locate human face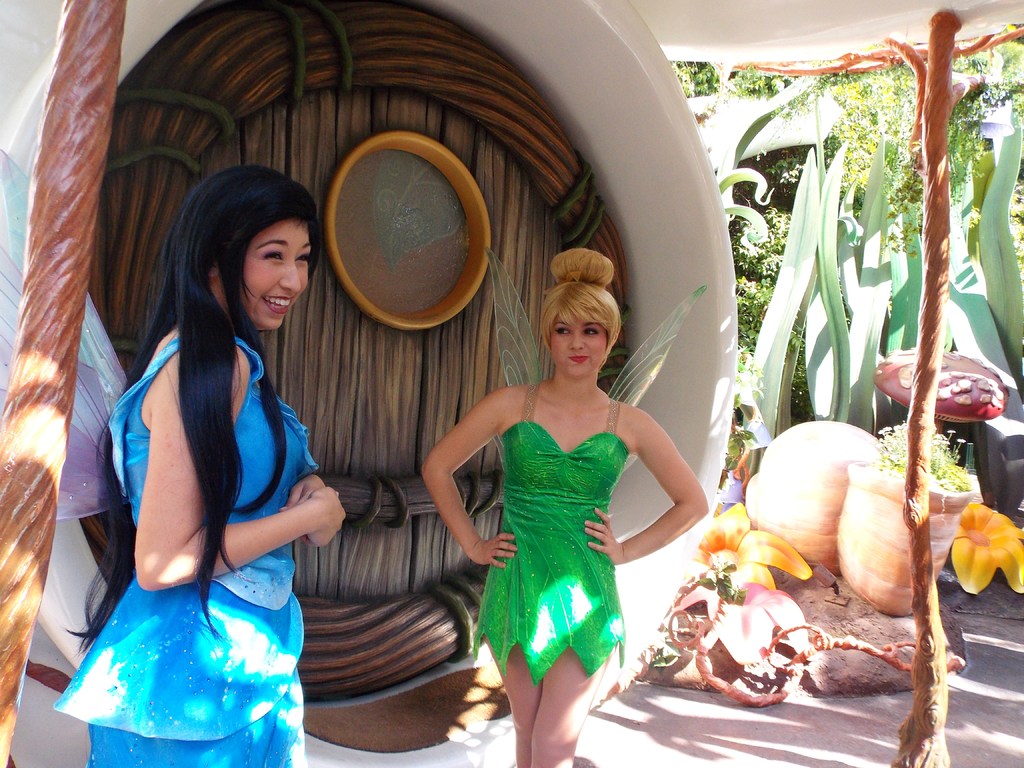
x1=243 y1=221 x2=312 y2=333
